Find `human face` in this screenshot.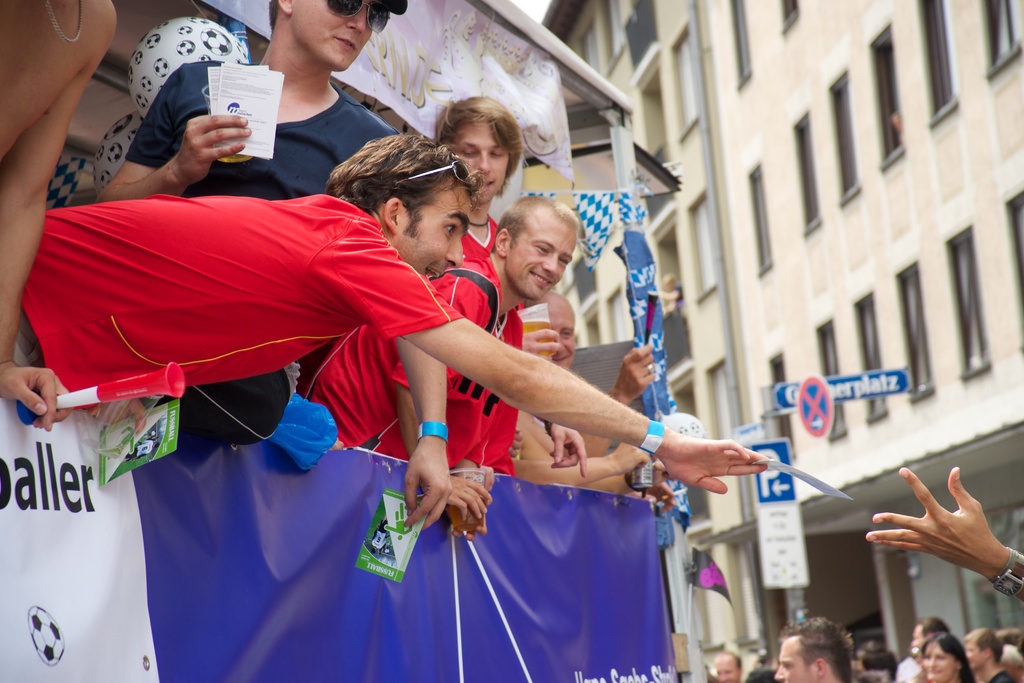
The bounding box for `human face` is detection(294, 0, 378, 69).
